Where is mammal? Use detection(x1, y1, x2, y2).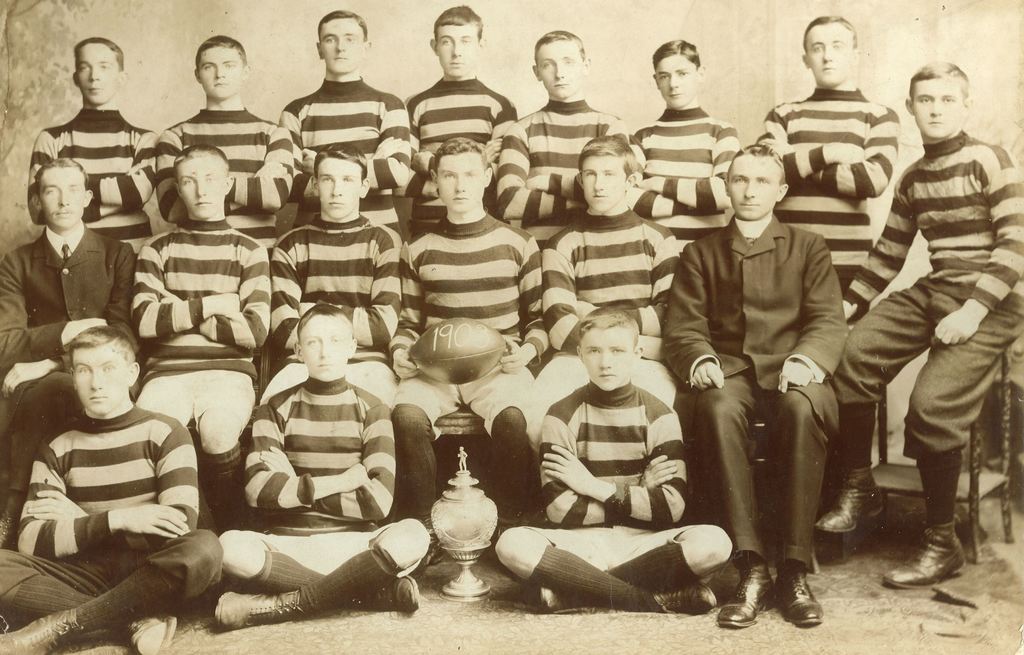
detection(496, 304, 732, 618).
